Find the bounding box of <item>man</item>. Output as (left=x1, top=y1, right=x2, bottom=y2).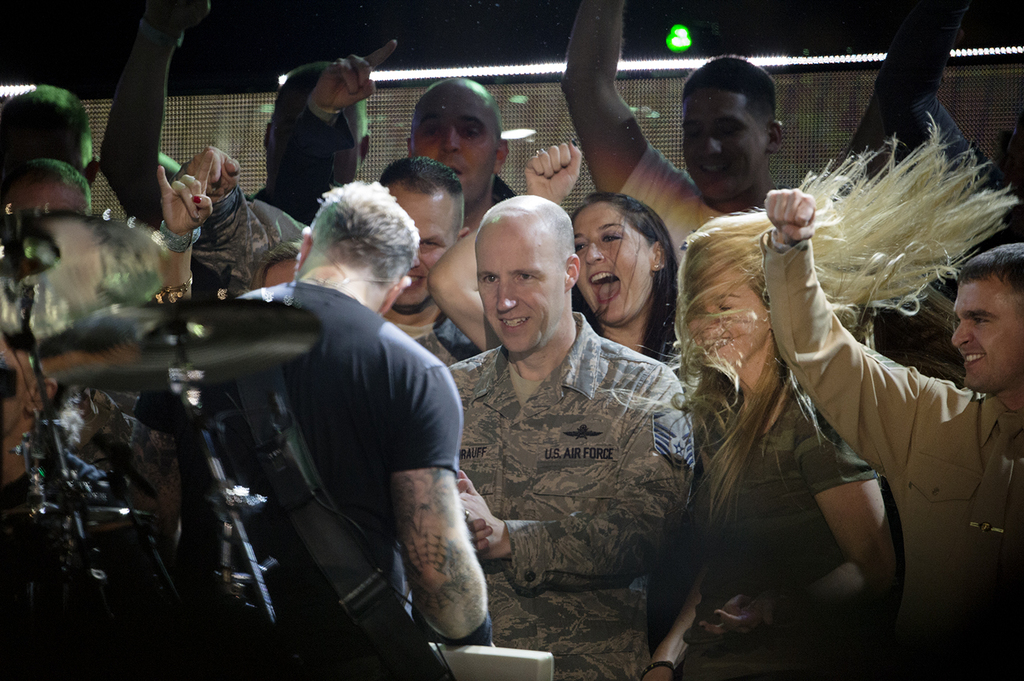
(left=0, top=87, right=105, bottom=235).
